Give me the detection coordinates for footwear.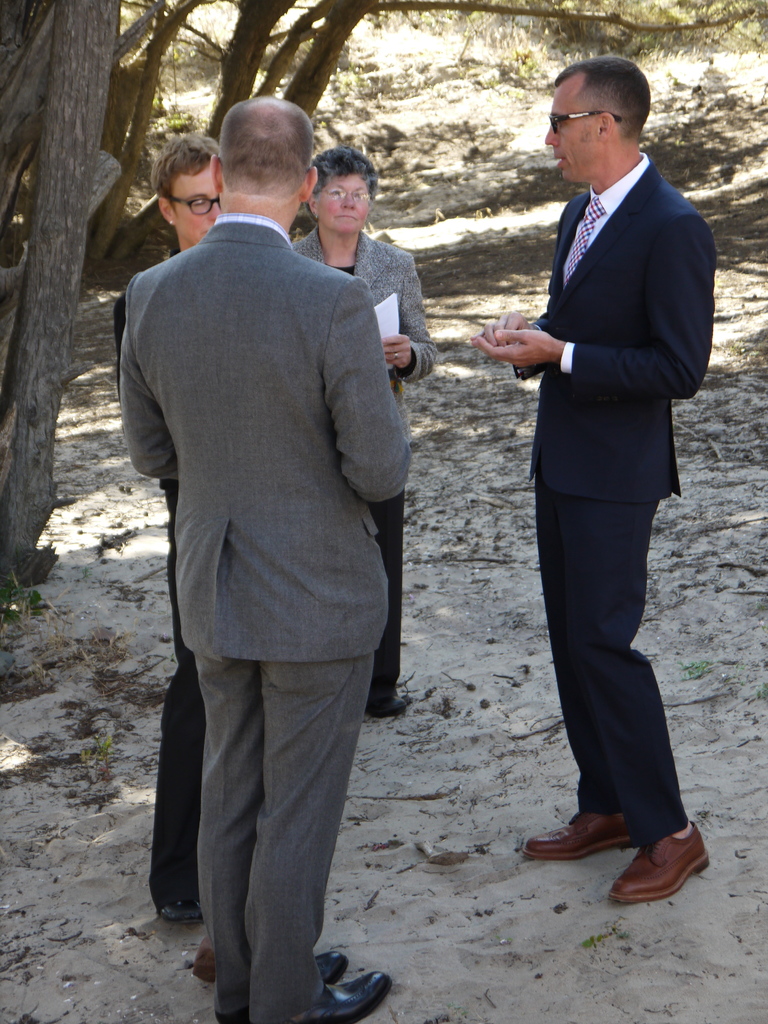
crop(214, 948, 349, 1023).
